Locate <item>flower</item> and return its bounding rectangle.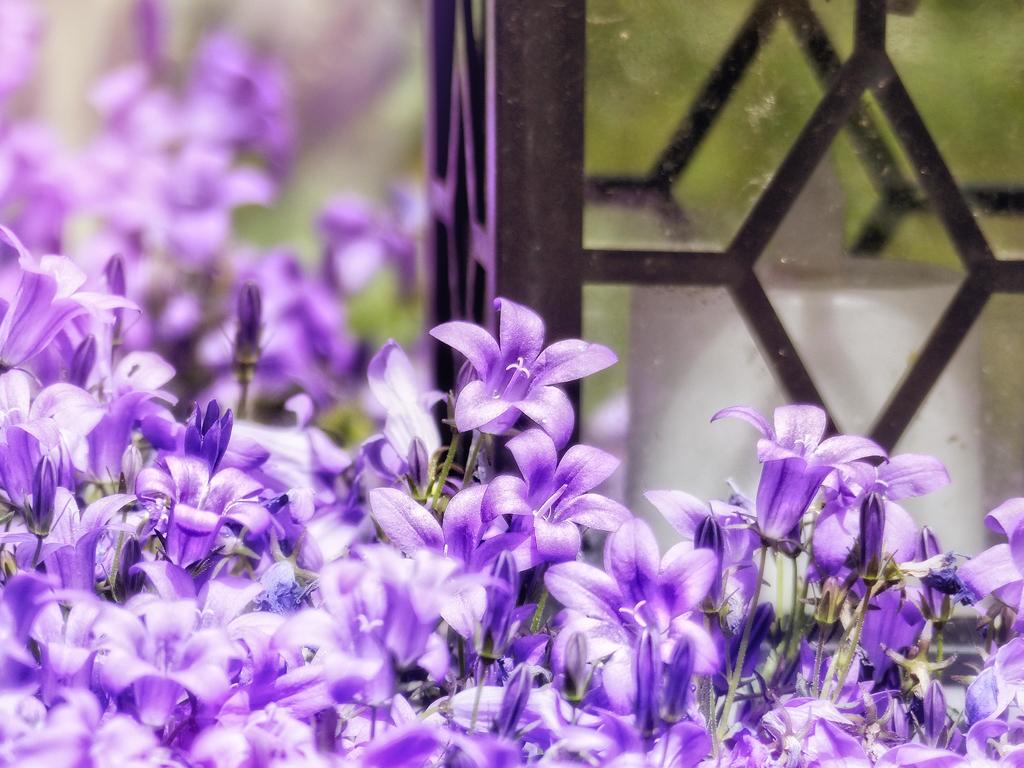
(416,296,605,460).
